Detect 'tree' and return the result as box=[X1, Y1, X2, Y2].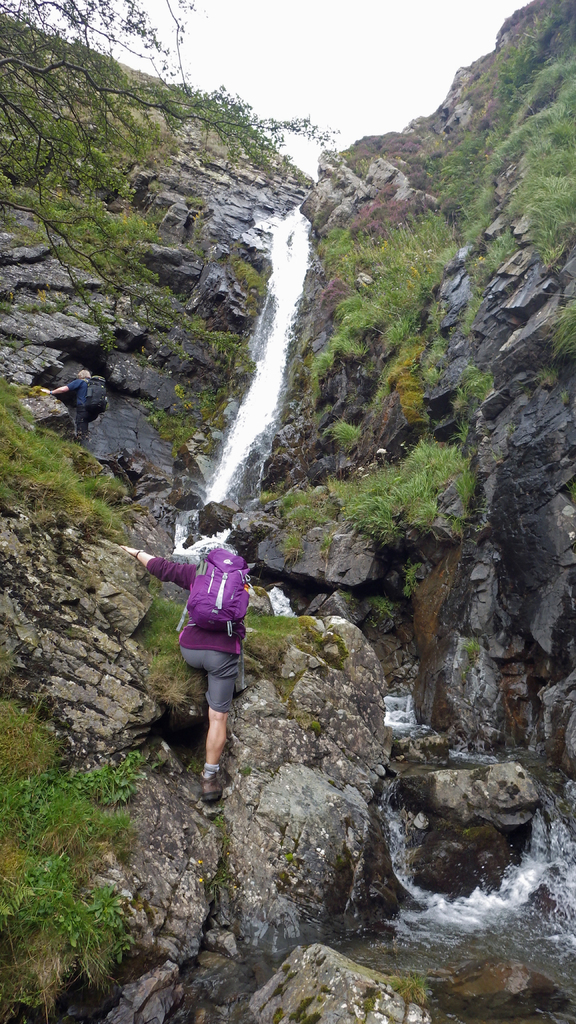
box=[0, 0, 341, 349].
